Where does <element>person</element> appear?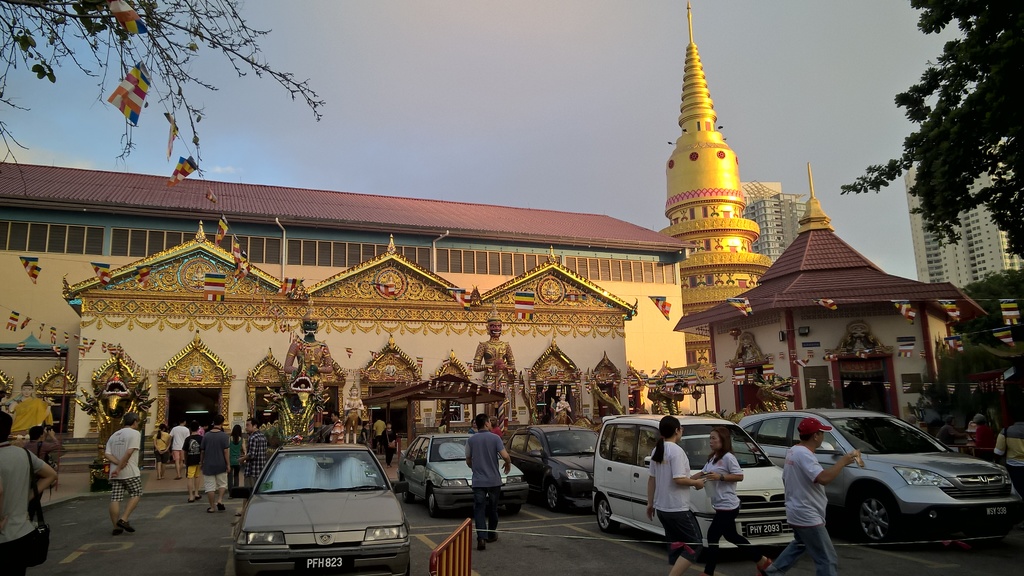
Appears at left=732, top=205, right=740, bottom=218.
